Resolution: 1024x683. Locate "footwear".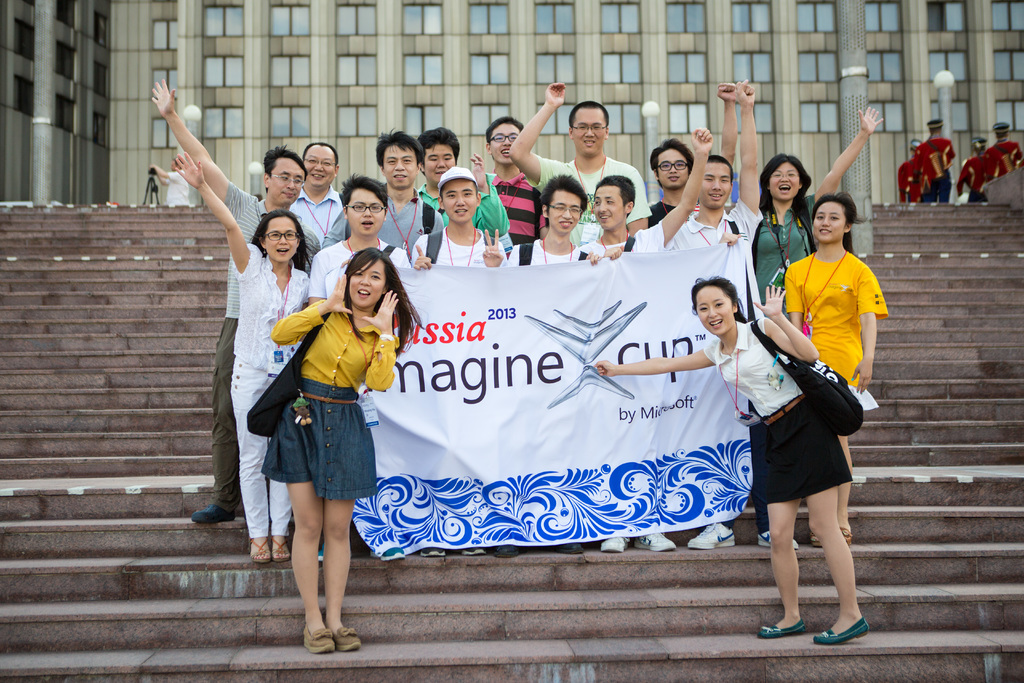
(left=757, top=529, right=799, bottom=548).
